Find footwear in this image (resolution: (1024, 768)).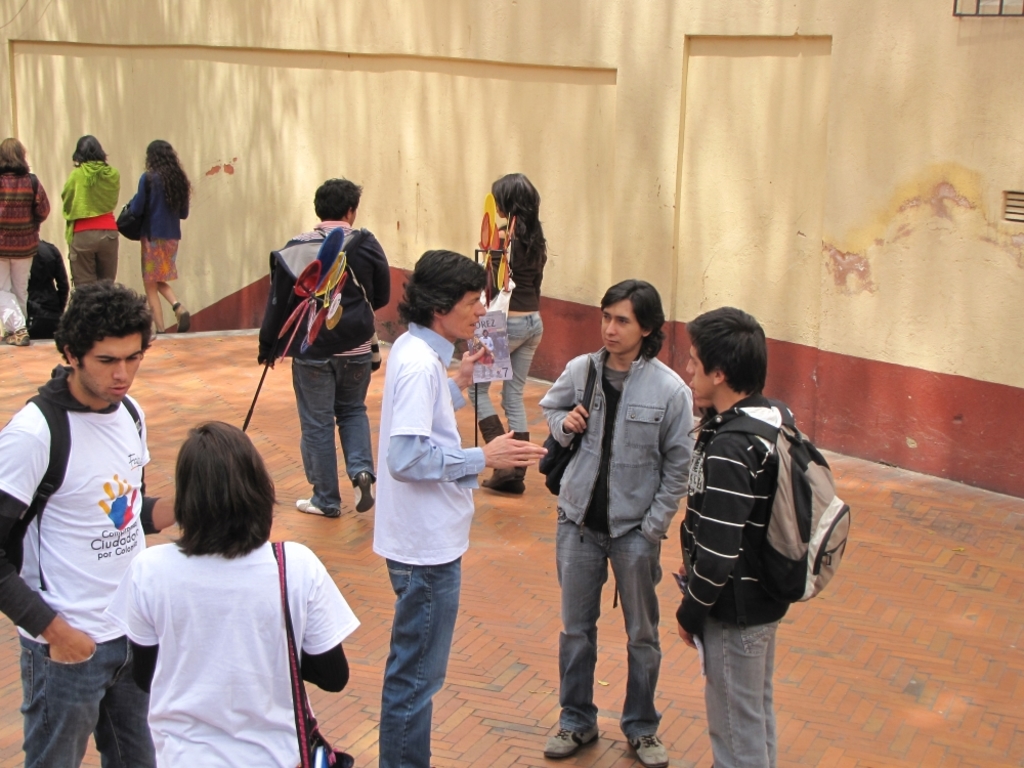
left=349, top=468, right=375, bottom=517.
